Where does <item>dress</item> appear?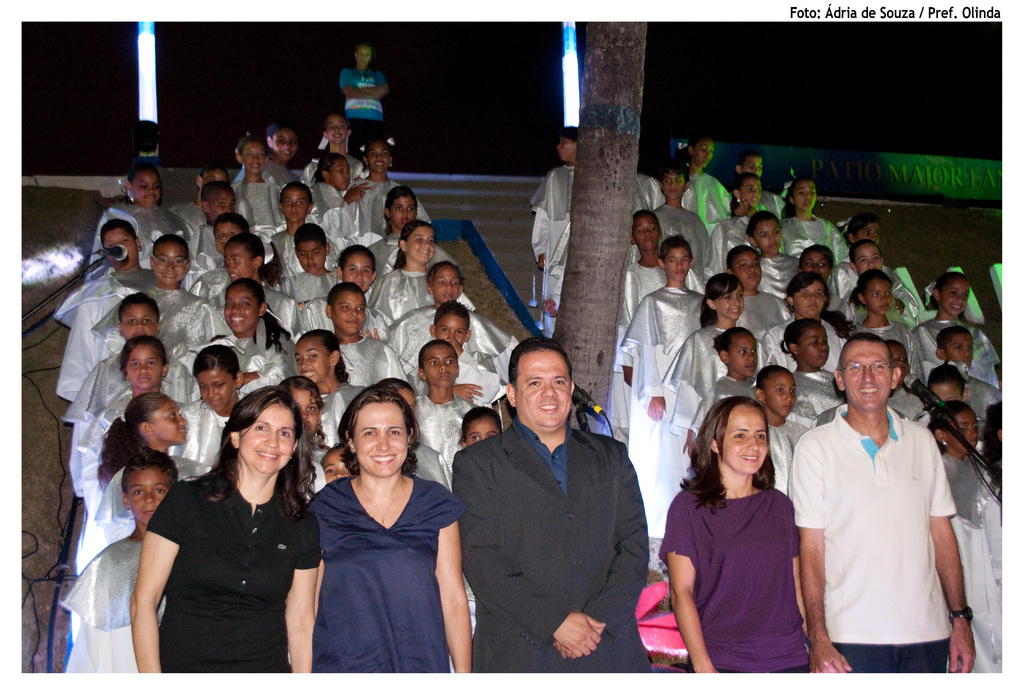
Appears at detection(308, 473, 464, 673).
